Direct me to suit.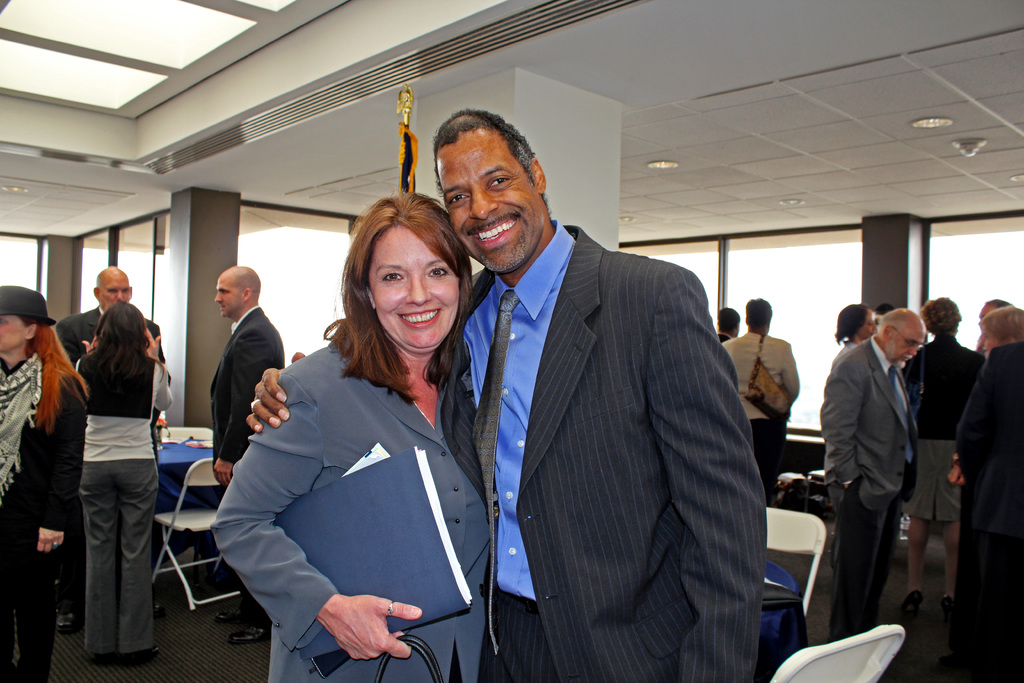
Direction: [x1=952, y1=335, x2=1016, y2=682].
